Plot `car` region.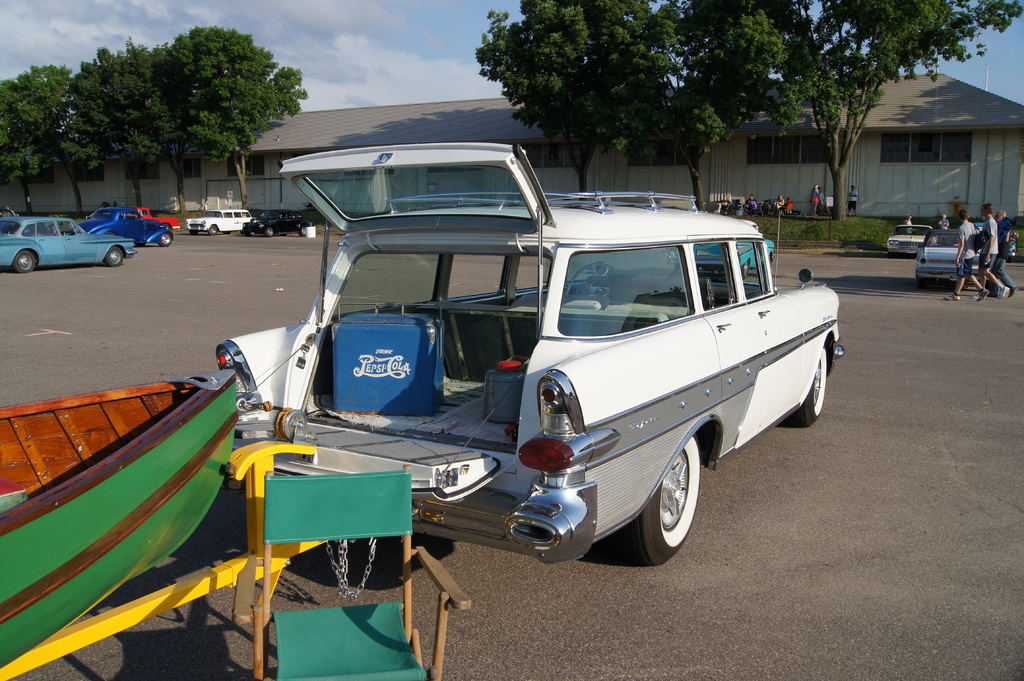
Plotted at <region>185, 209, 254, 231</region>.
